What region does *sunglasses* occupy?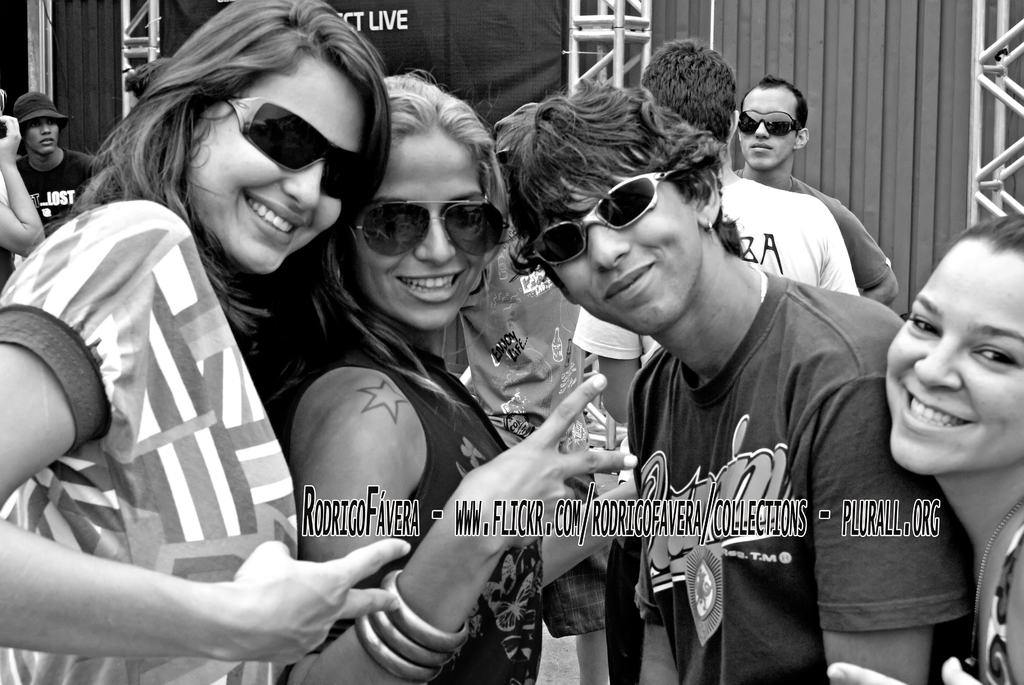
(225,91,360,200).
